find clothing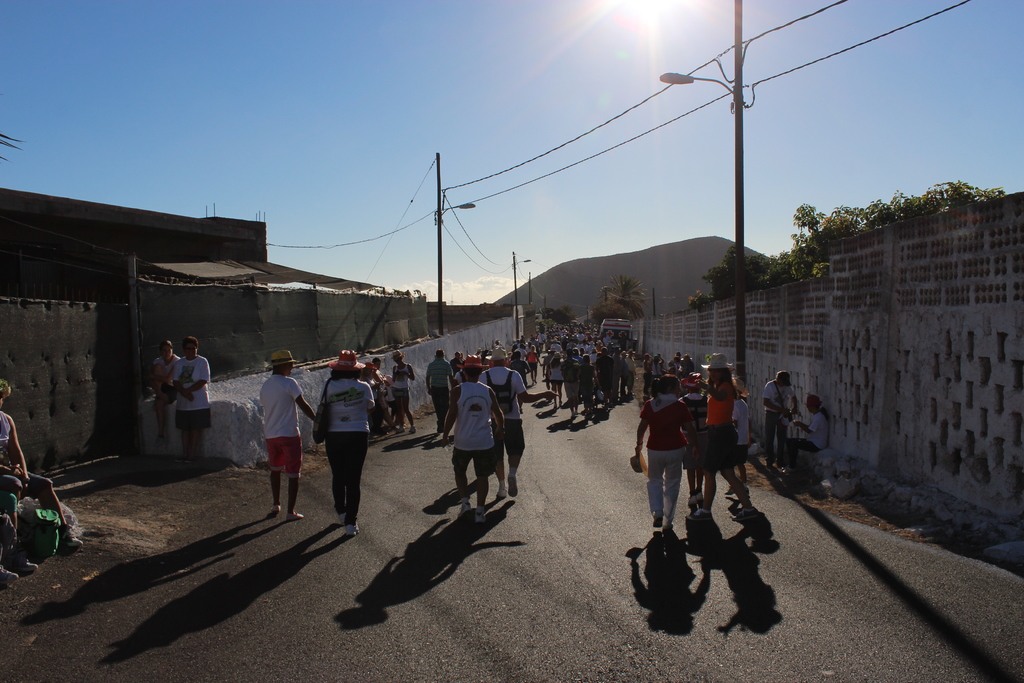
detection(797, 407, 827, 452)
